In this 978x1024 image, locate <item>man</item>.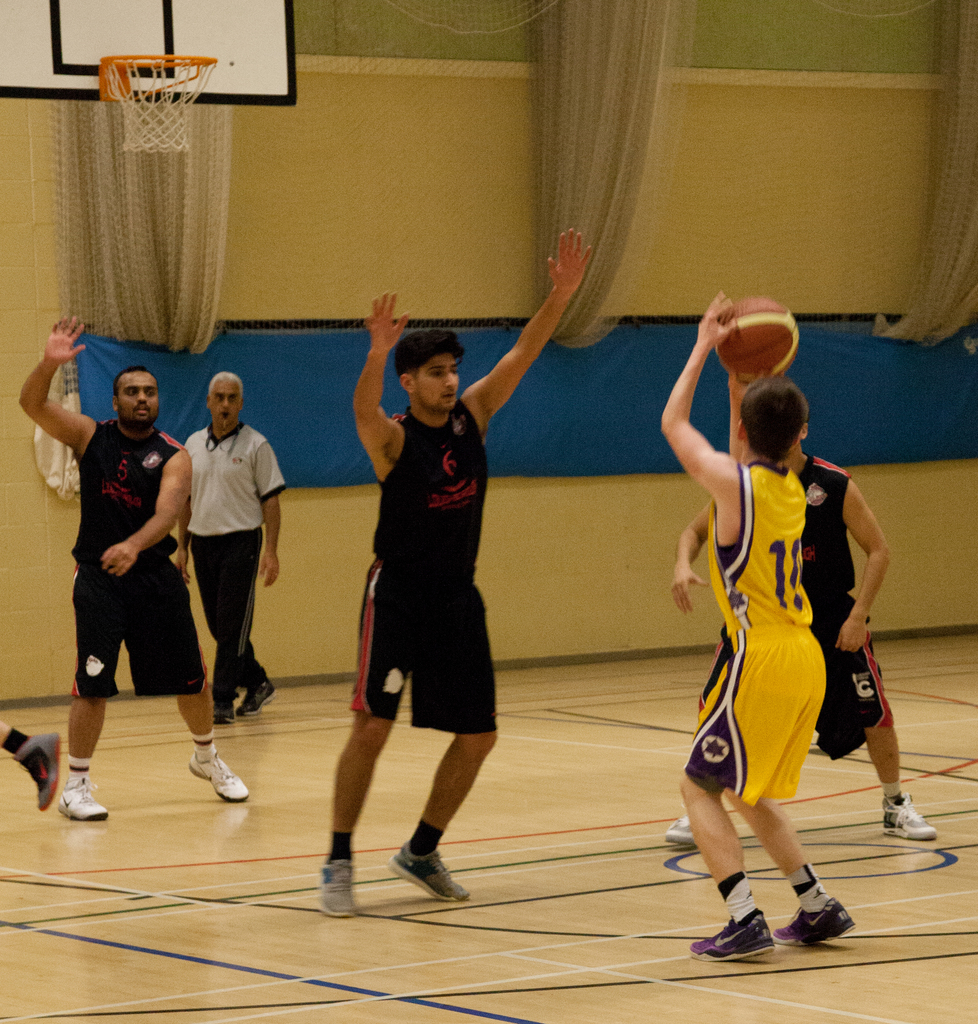
Bounding box: detection(662, 392, 943, 859).
